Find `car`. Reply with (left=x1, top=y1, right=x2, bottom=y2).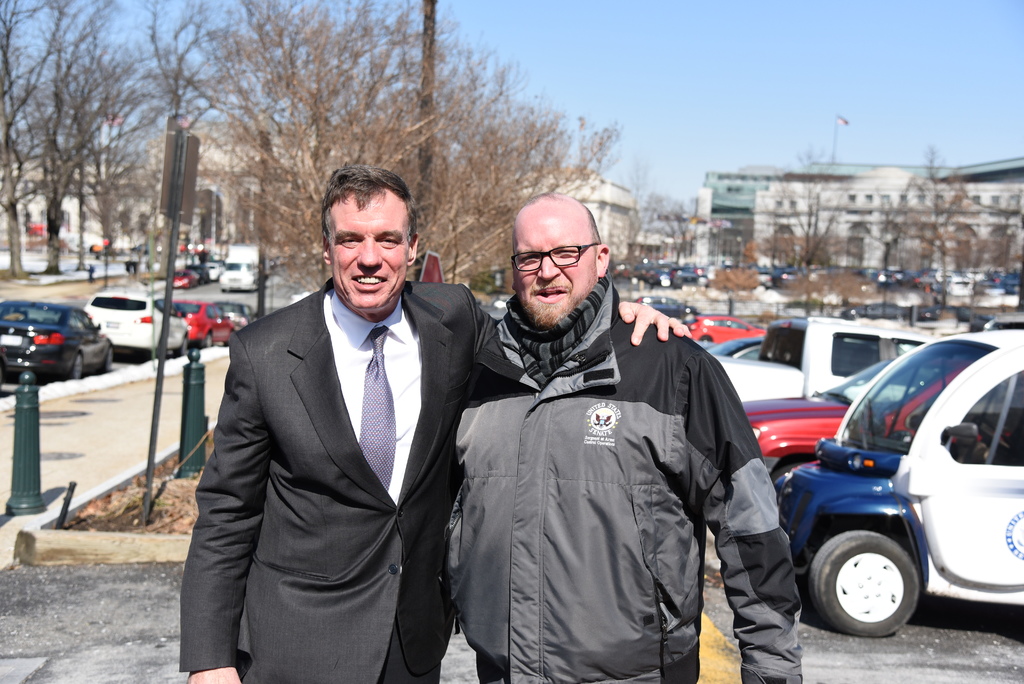
(left=150, top=295, right=246, bottom=351).
